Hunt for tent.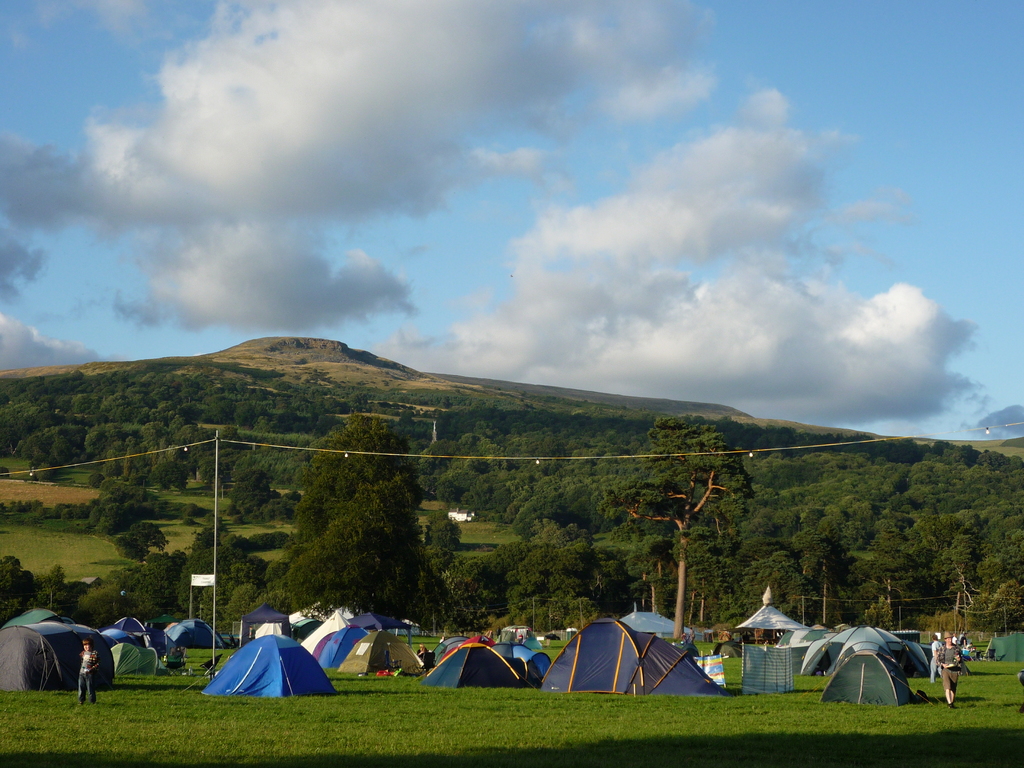
Hunted down at bbox(551, 626, 698, 698).
